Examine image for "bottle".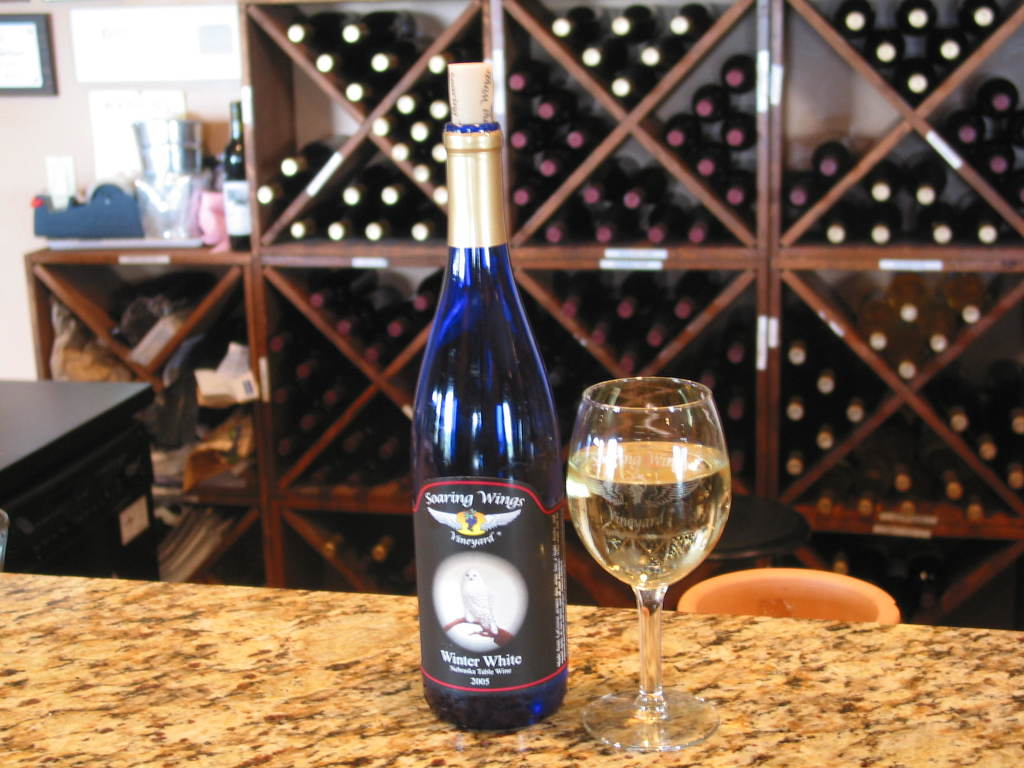
Examination result: bbox(551, 0, 604, 41).
